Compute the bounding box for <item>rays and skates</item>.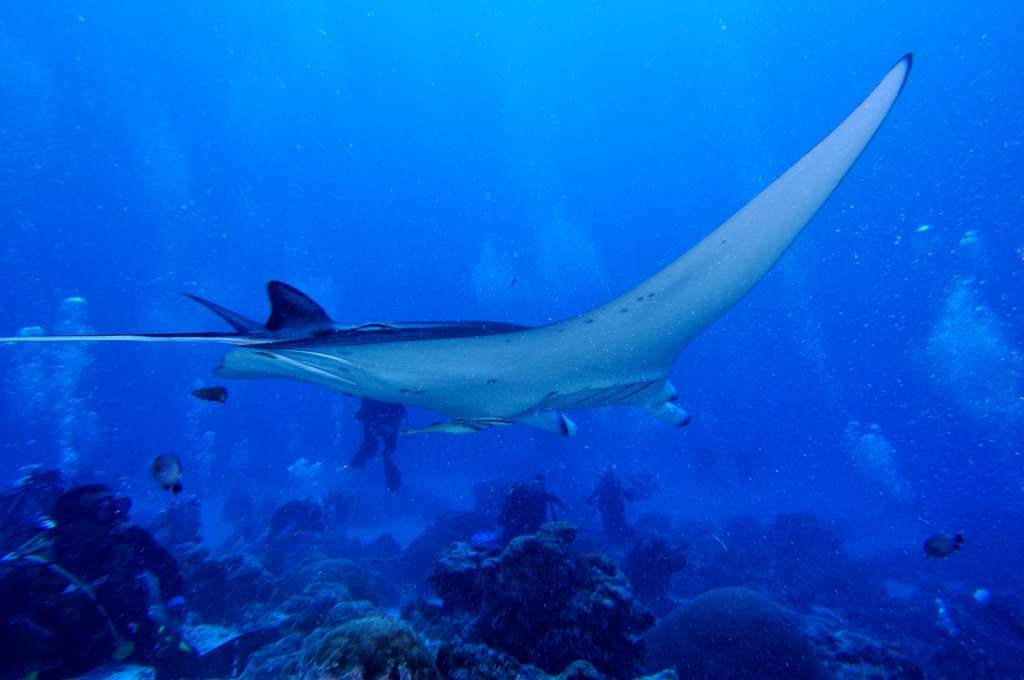
(x1=100, y1=79, x2=915, y2=470).
